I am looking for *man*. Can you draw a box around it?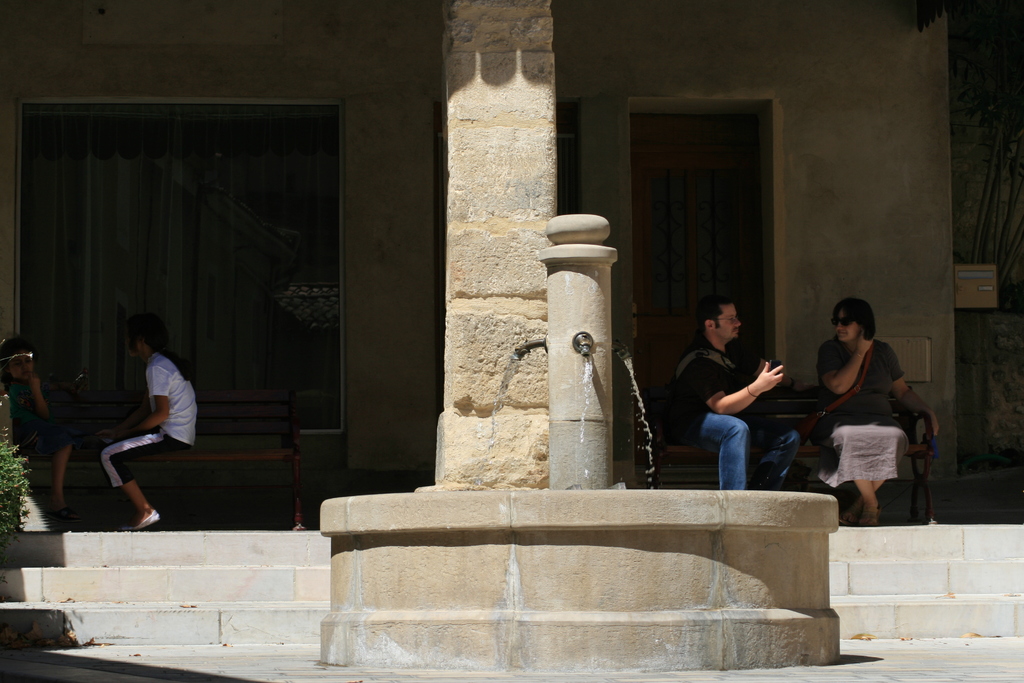
Sure, the bounding box is x1=664, y1=297, x2=796, y2=490.
